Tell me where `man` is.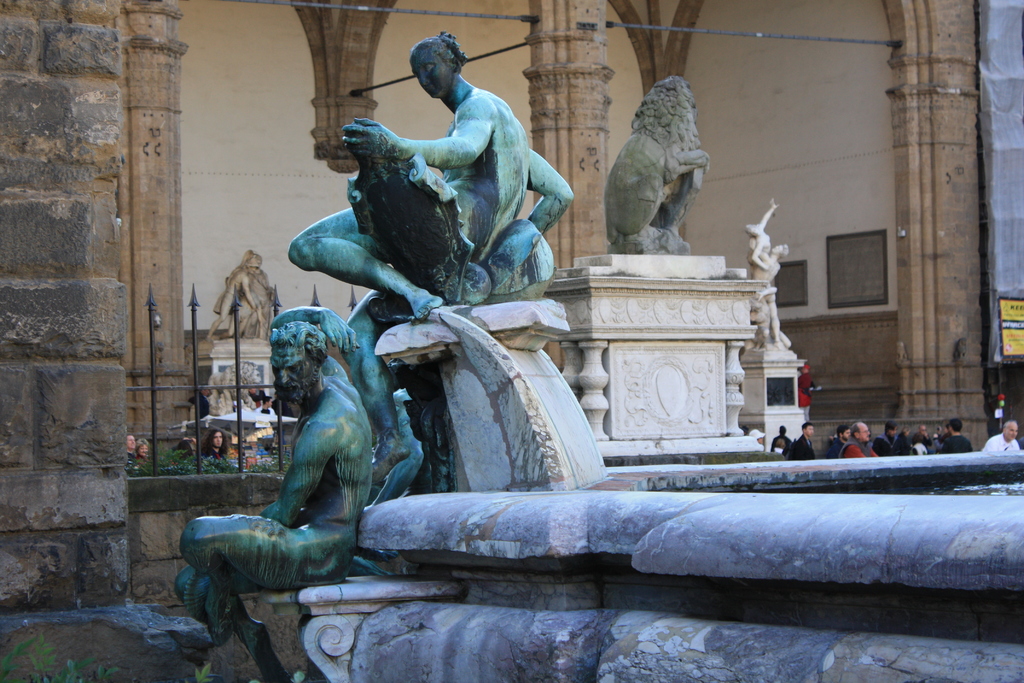
`man` is at rect(174, 308, 376, 648).
